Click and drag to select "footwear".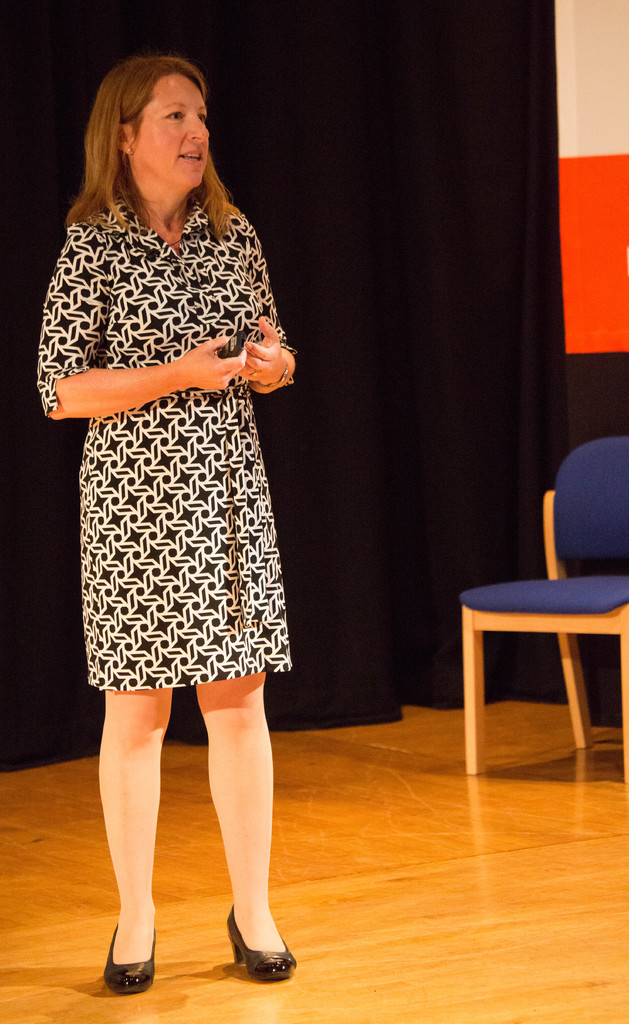
Selection: x1=104, y1=916, x2=155, y2=995.
